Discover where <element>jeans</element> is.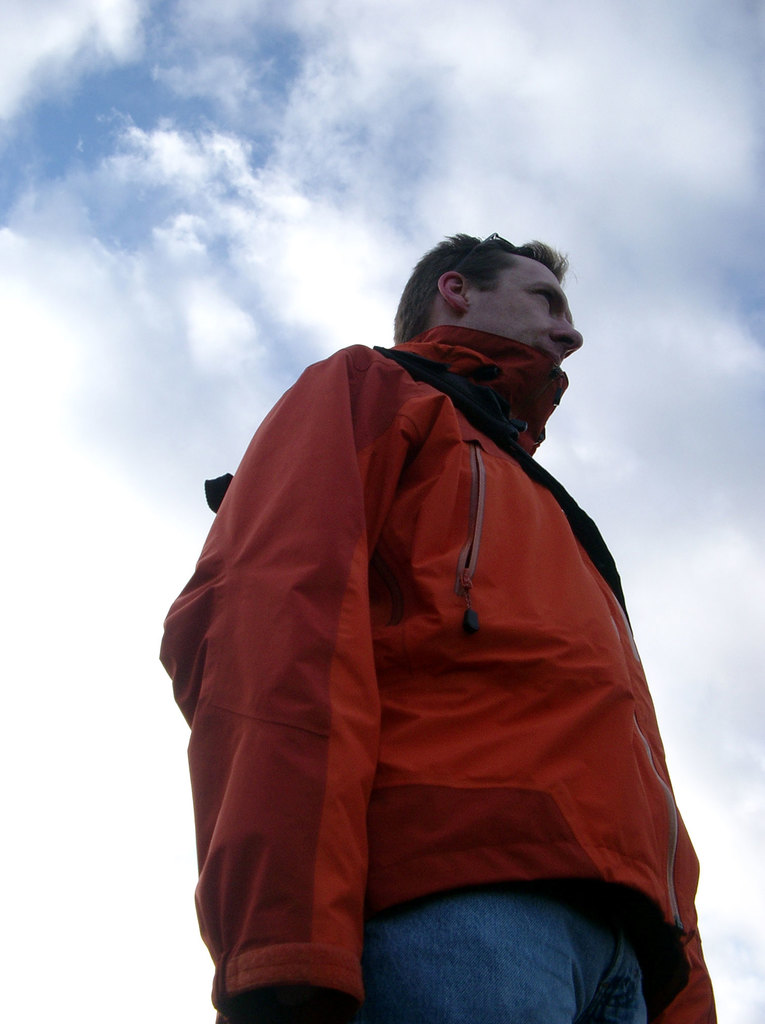
Discovered at region(325, 854, 674, 1007).
